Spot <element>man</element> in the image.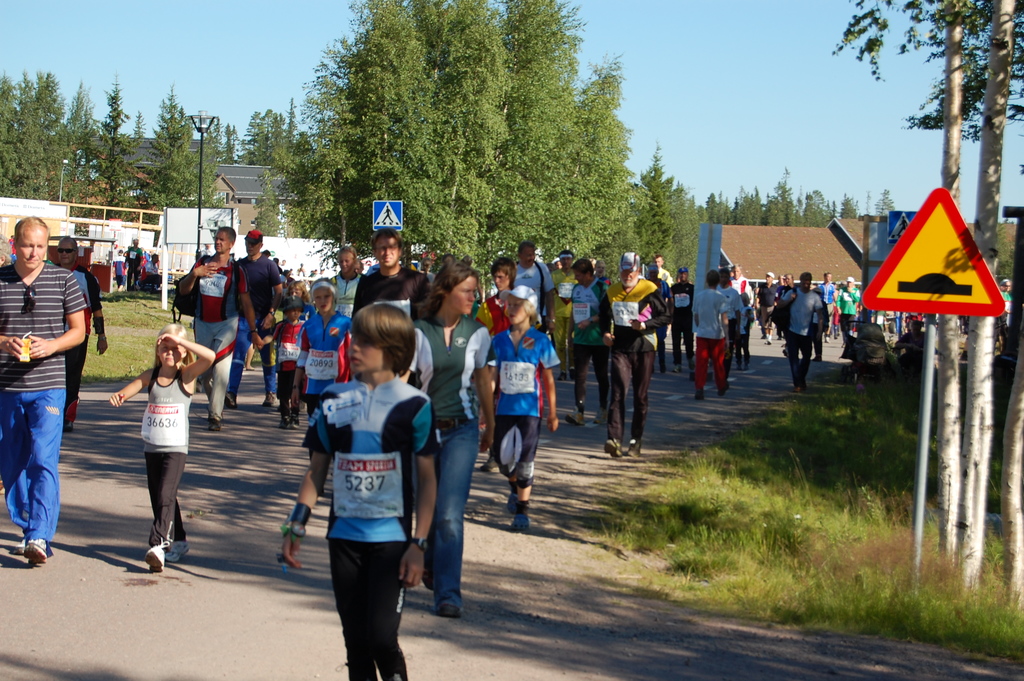
<element>man</element> found at <region>0, 217, 88, 539</region>.
